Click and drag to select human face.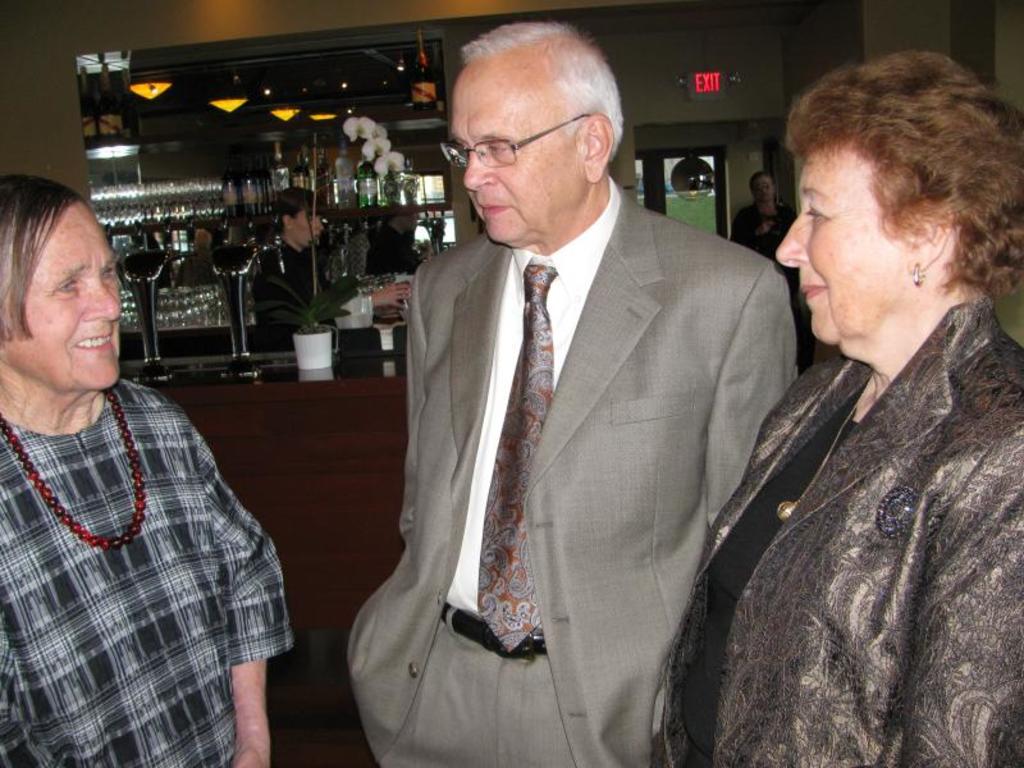
Selection: 758 179 776 202.
